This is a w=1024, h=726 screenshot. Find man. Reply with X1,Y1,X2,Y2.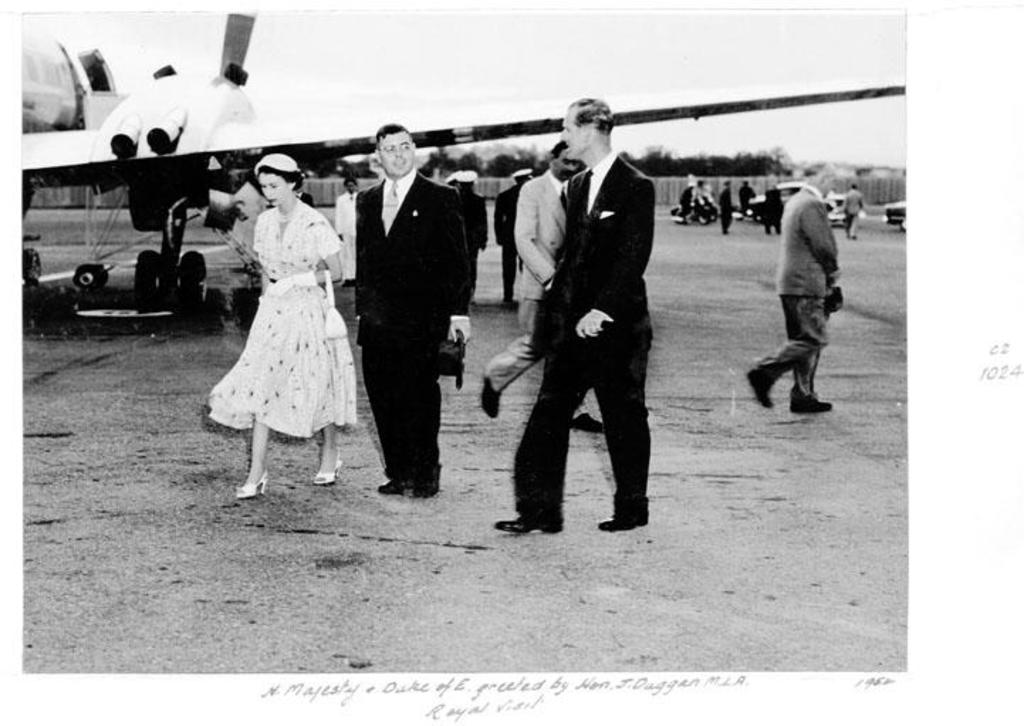
480,141,604,439.
